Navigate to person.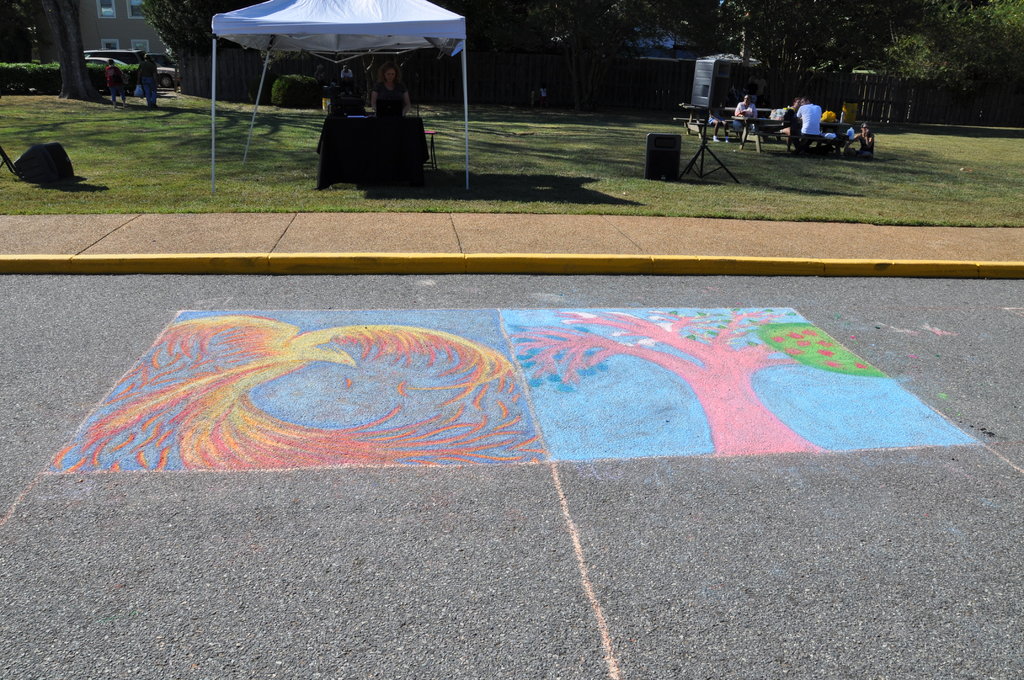
Navigation target: [371,60,411,114].
